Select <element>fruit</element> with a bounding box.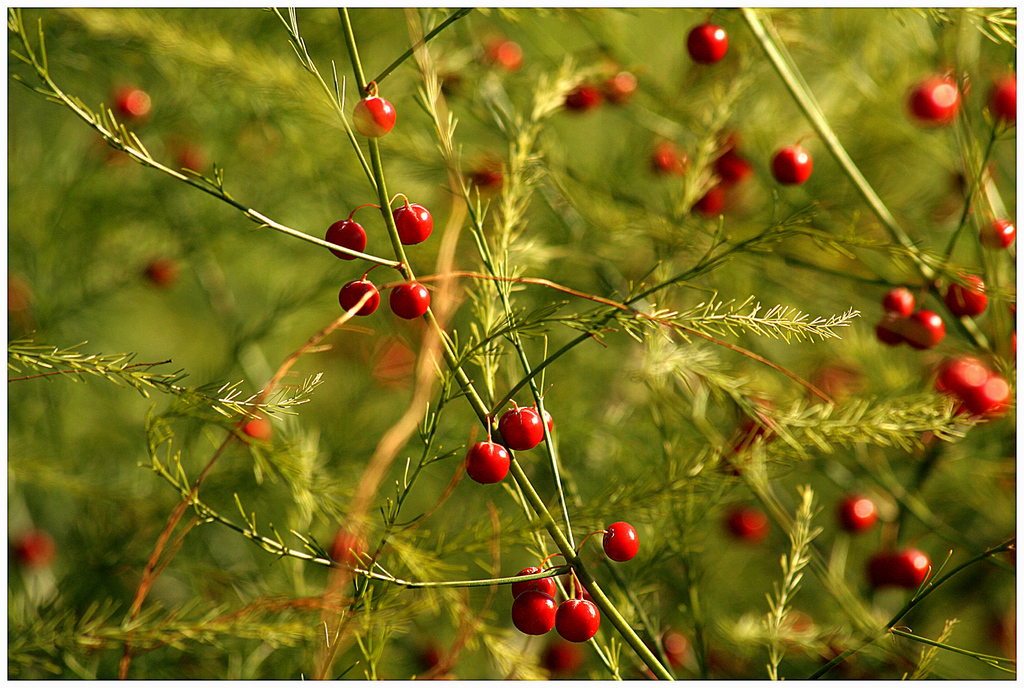
x1=832, y1=492, x2=878, y2=533.
